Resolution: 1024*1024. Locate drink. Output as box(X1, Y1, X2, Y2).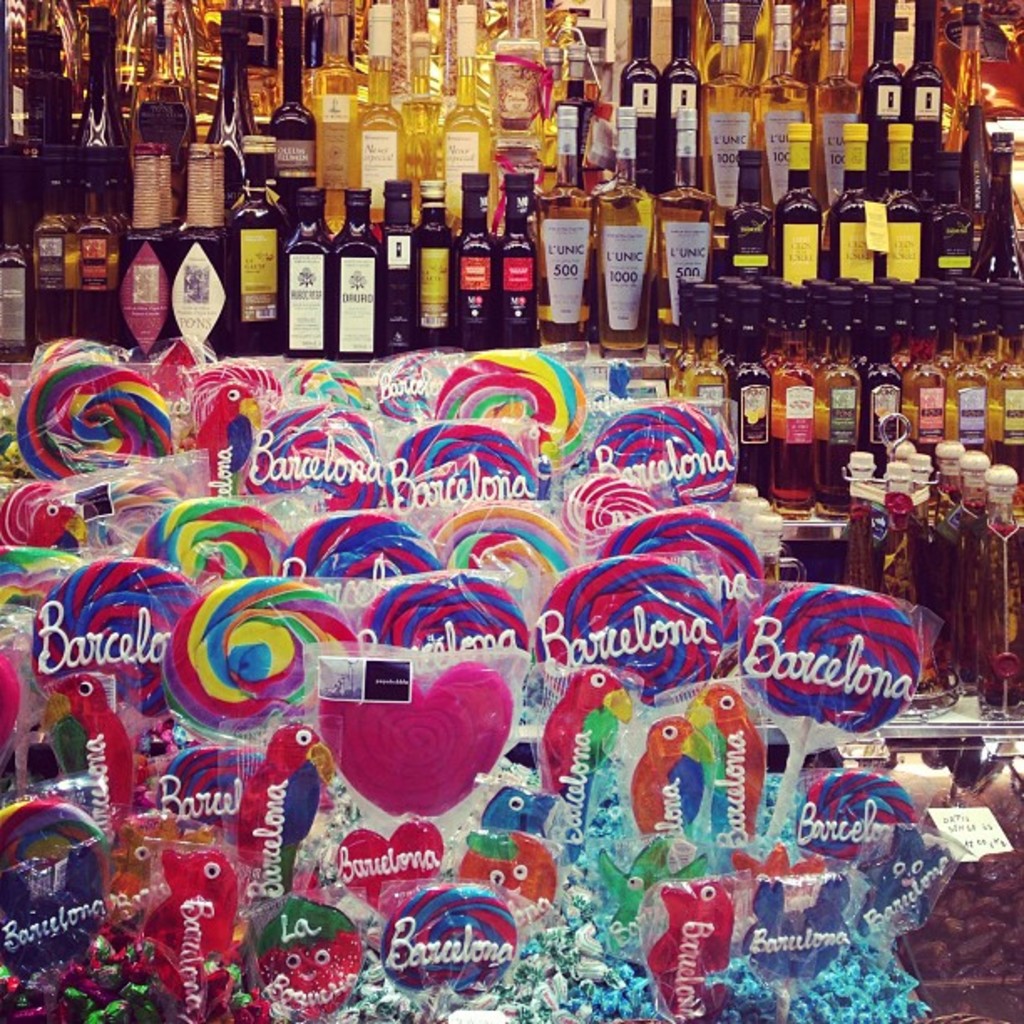
box(534, 102, 601, 345).
